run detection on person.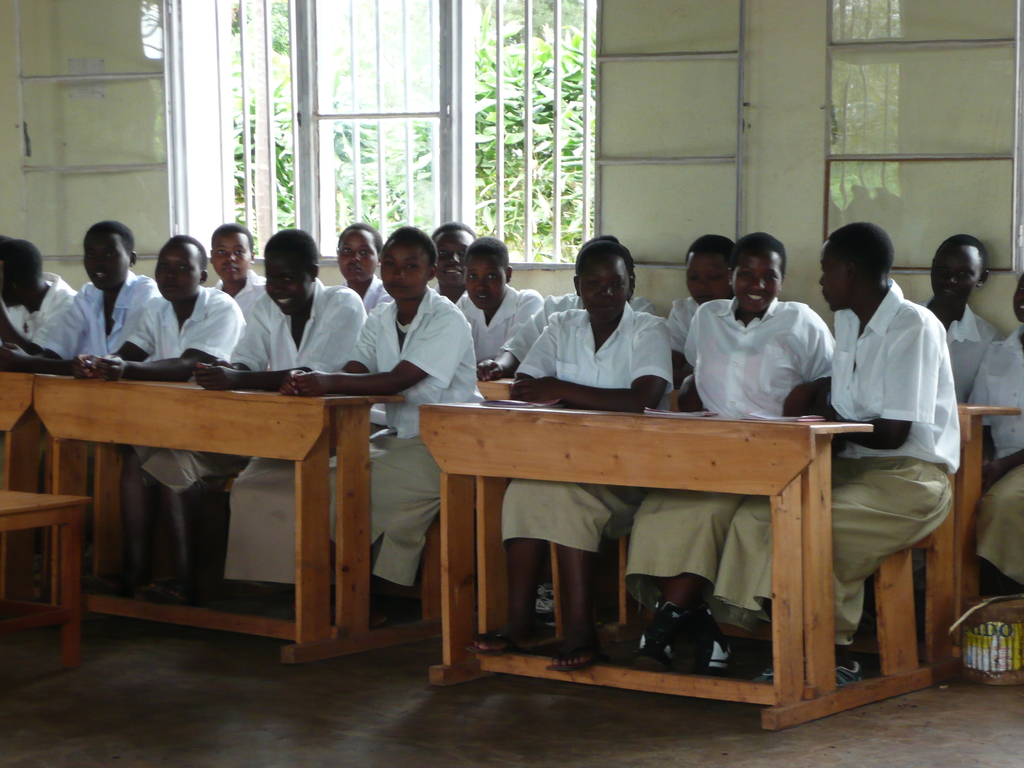
Result: 904, 233, 994, 444.
